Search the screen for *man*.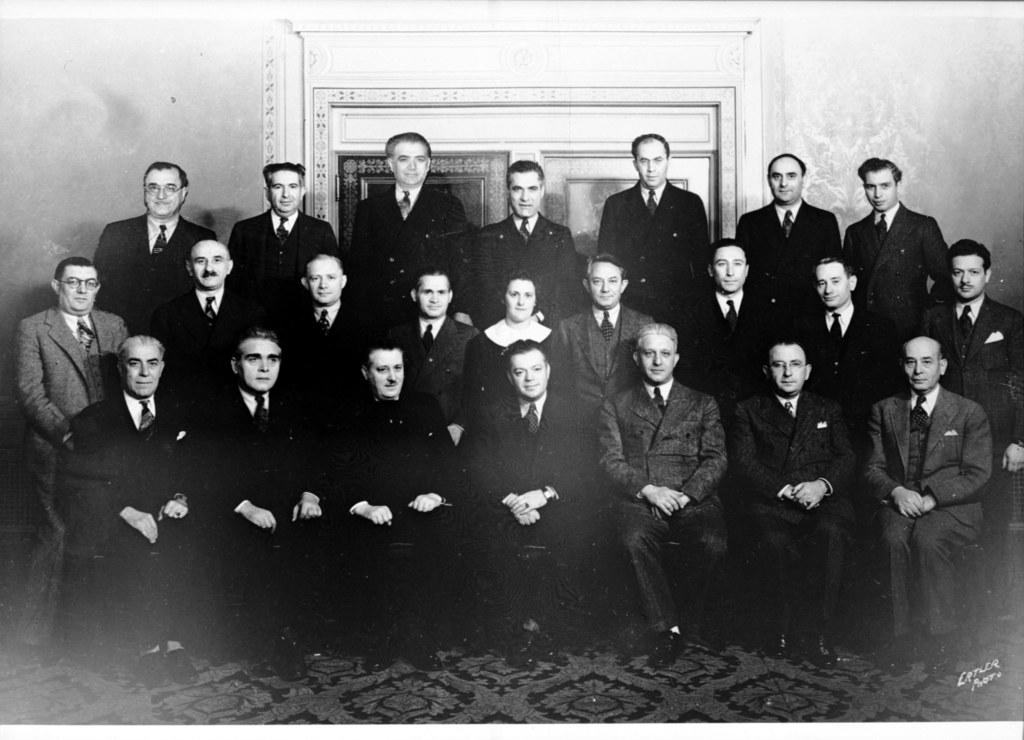
Found at select_region(845, 154, 963, 334).
